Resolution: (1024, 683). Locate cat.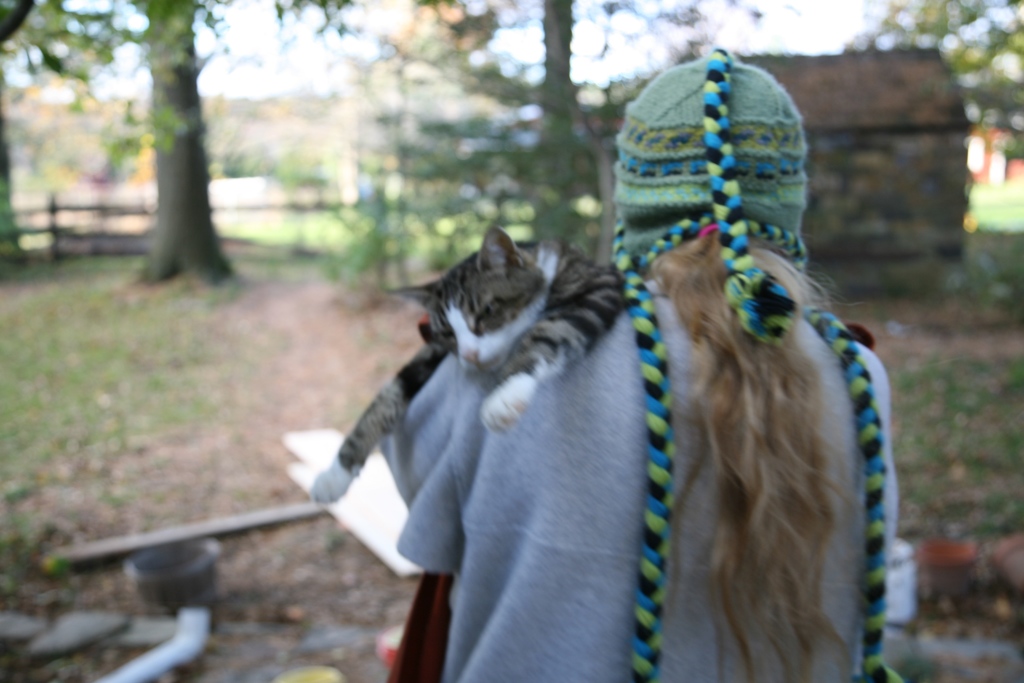
locate(304, 220, 632, 504).
